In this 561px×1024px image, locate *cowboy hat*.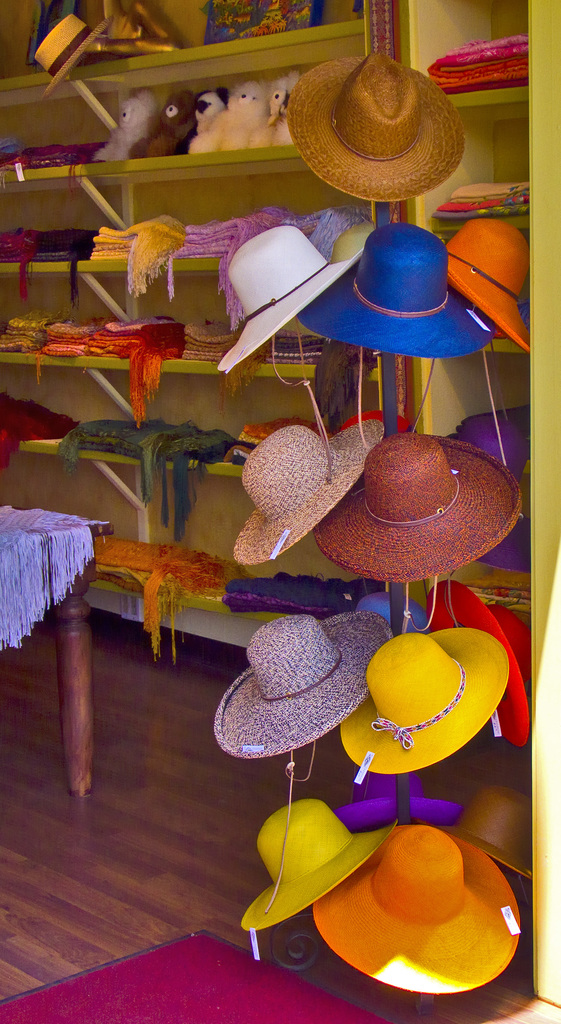
Bounding box: select_region(240, 797, 389, 965).
